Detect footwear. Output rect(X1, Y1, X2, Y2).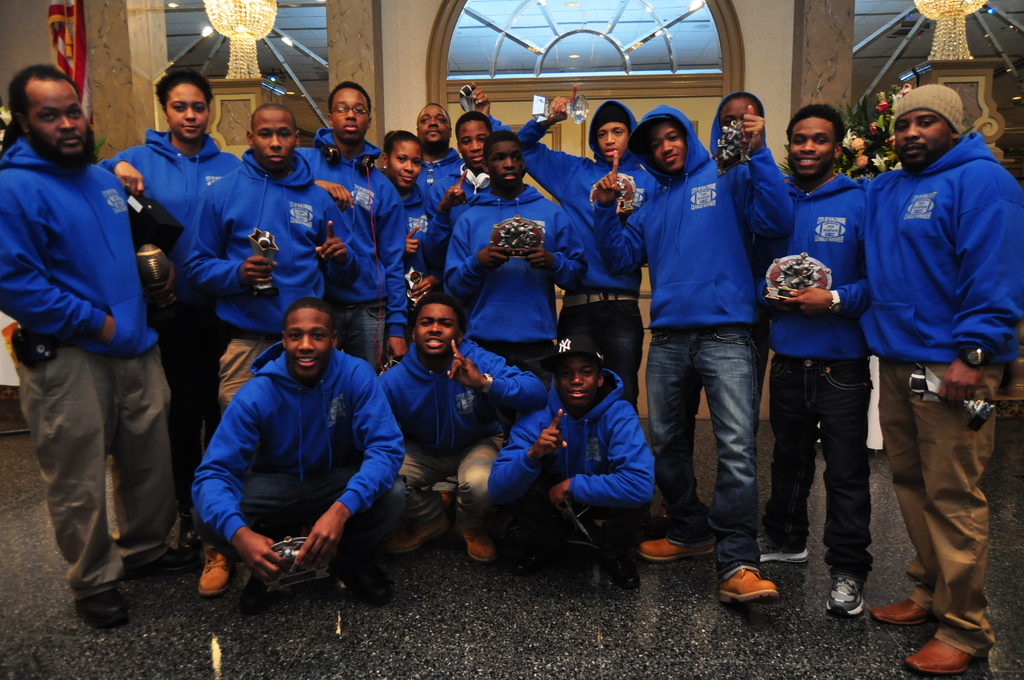
rect(74, 588, 127, 626).
